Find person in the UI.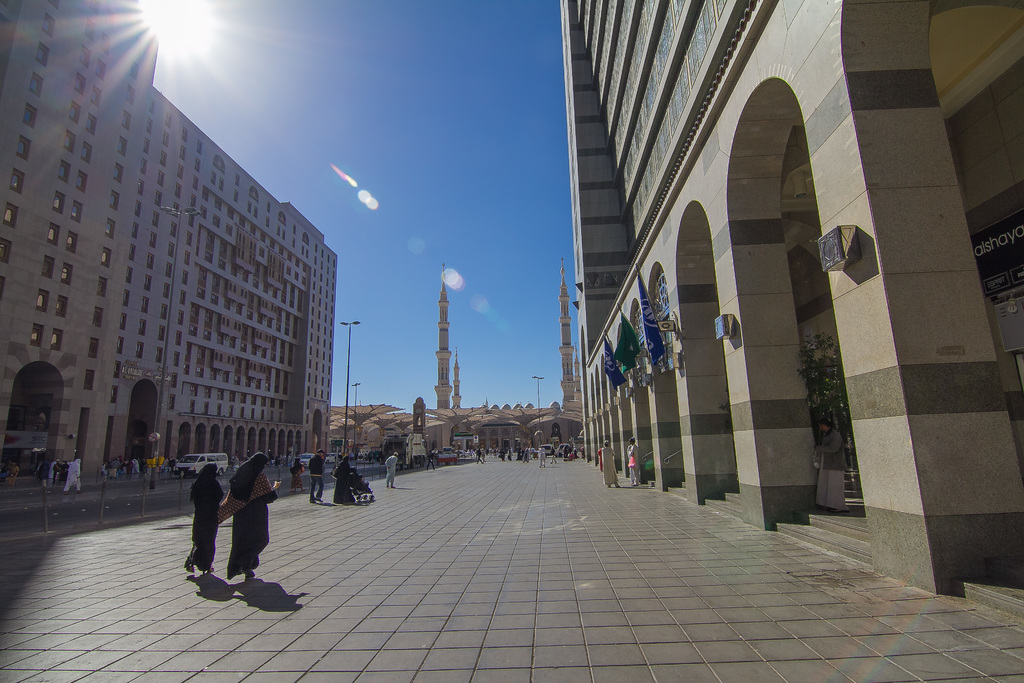
UI element at region(97, 454, 178, 480).
